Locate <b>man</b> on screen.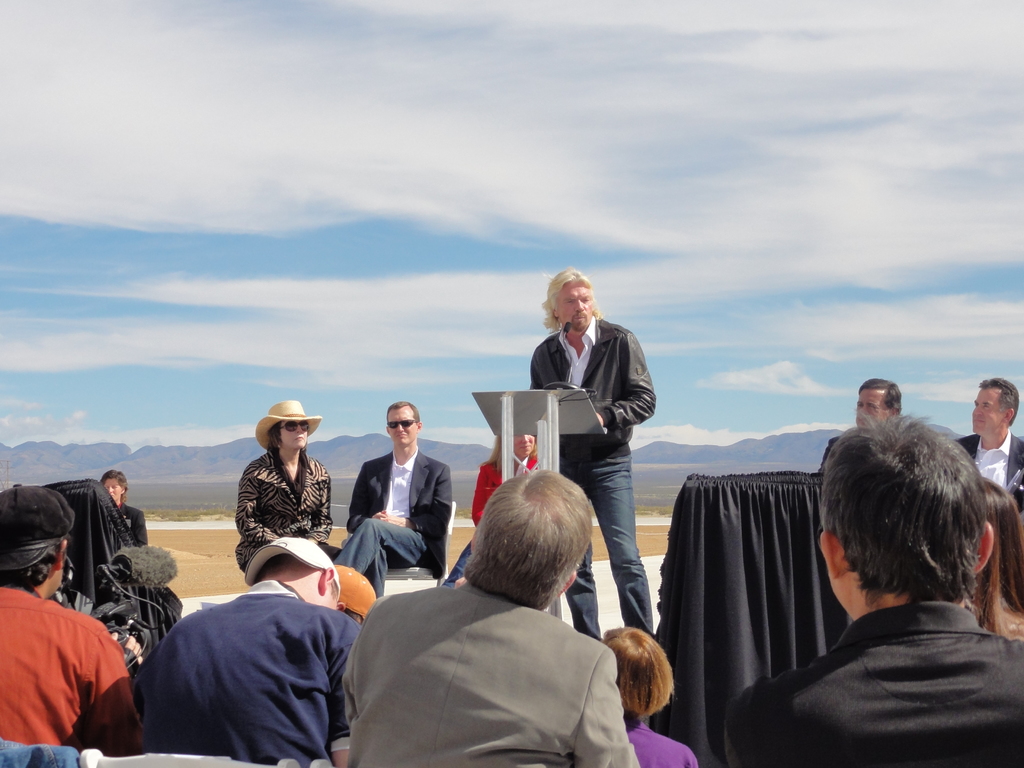
On screen at (333,400,464,579).
